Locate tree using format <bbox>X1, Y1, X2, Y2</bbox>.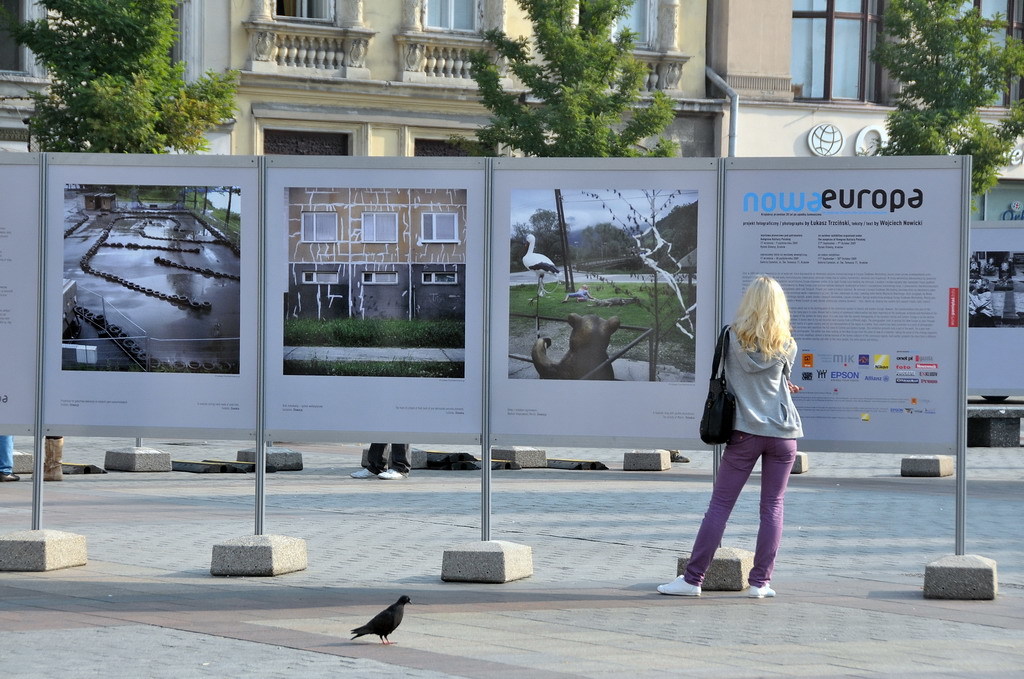
<bbox>453, 0, 682, 163</bbox>.
